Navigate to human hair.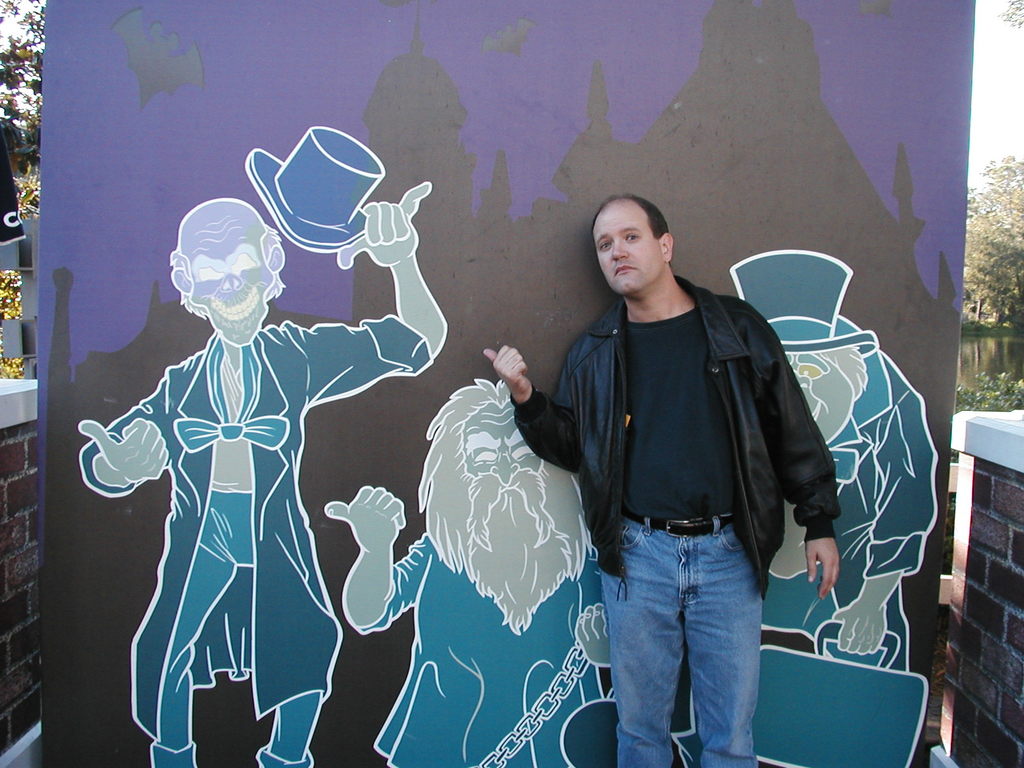
Navigation target: 591,189,687,282.
